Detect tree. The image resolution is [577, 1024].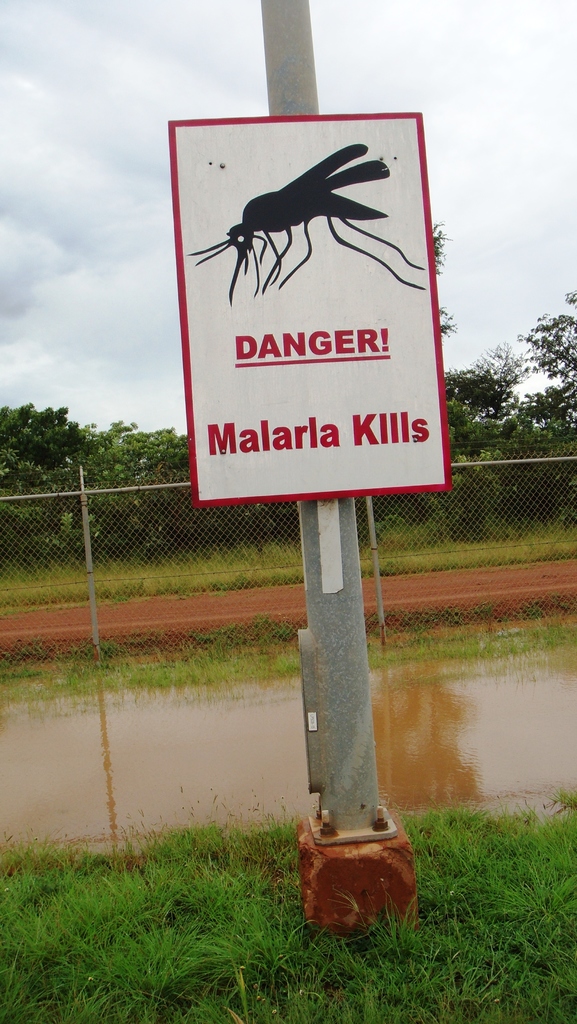
pyautogui.locateOnScreen(451, 337, 530, 442).
